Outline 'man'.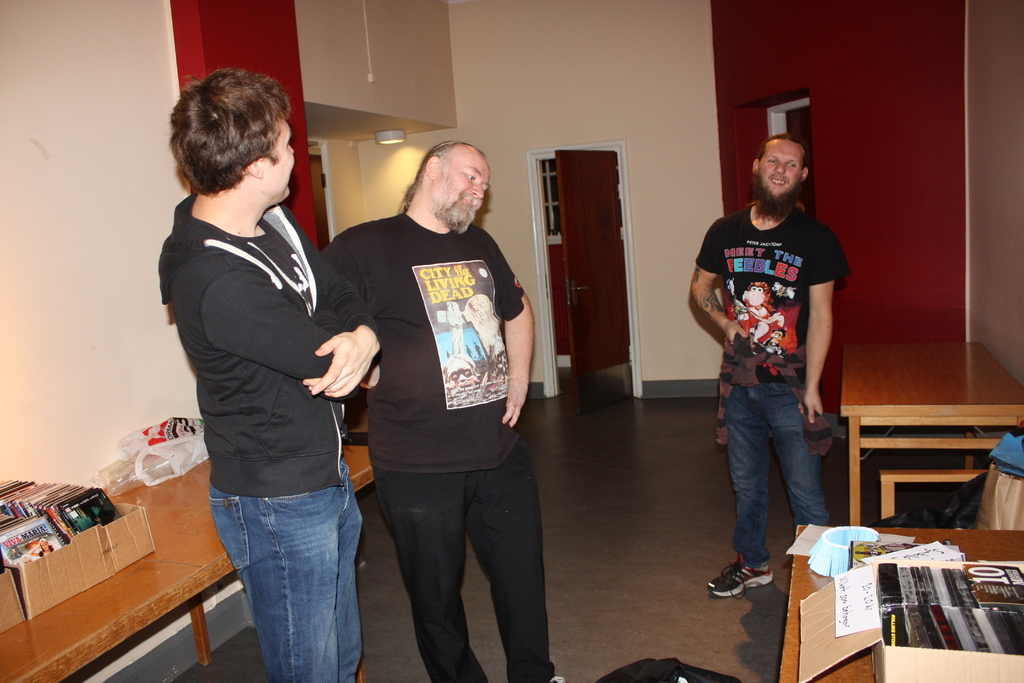
Outline: rect(157, 65, 383, 682).
